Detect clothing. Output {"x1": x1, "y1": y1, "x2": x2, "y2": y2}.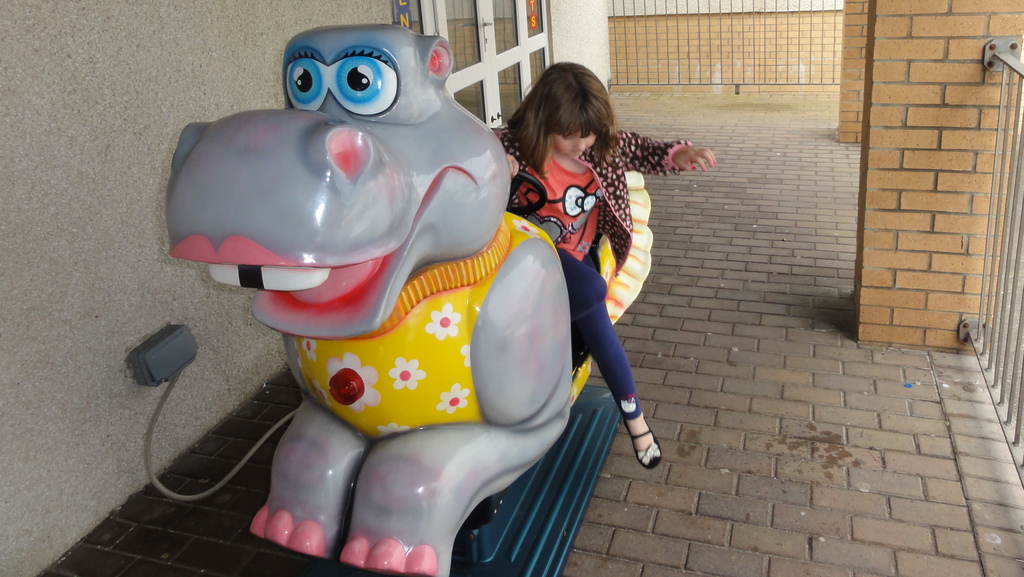
{"x1": 516, "y1": 114, "x2": 660, "y2": 426}.
